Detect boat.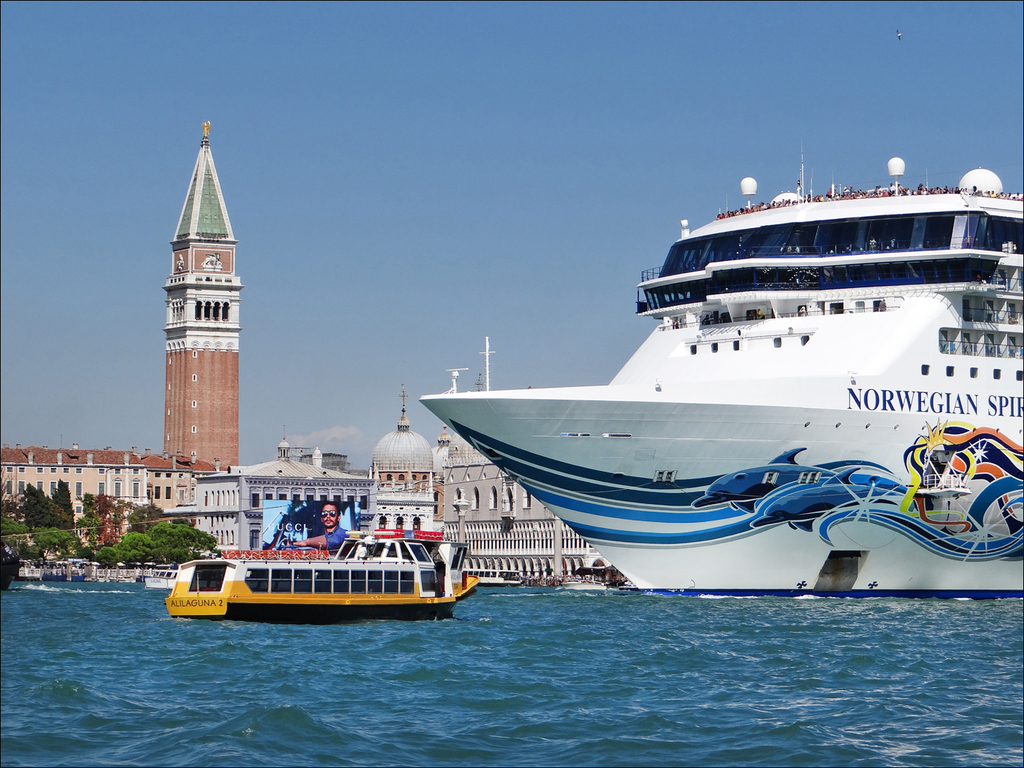
Detected at pyautogui.locateOnScreen(148, 505, 479, 624).
